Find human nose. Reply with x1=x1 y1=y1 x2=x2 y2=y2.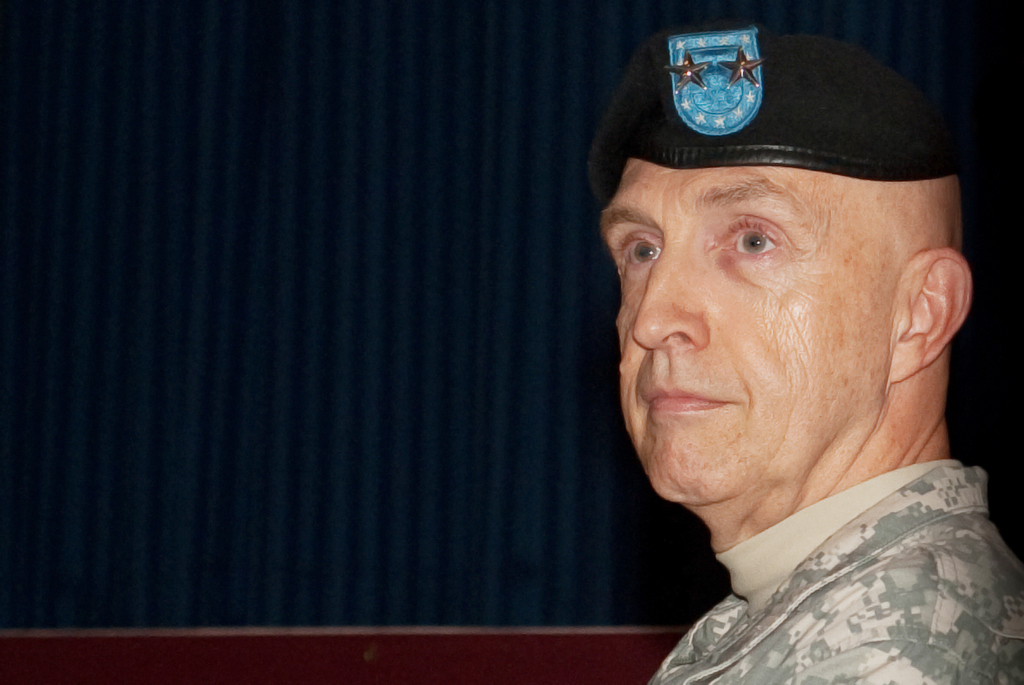
x1=631 y1=241 x2=710 y2=354.
